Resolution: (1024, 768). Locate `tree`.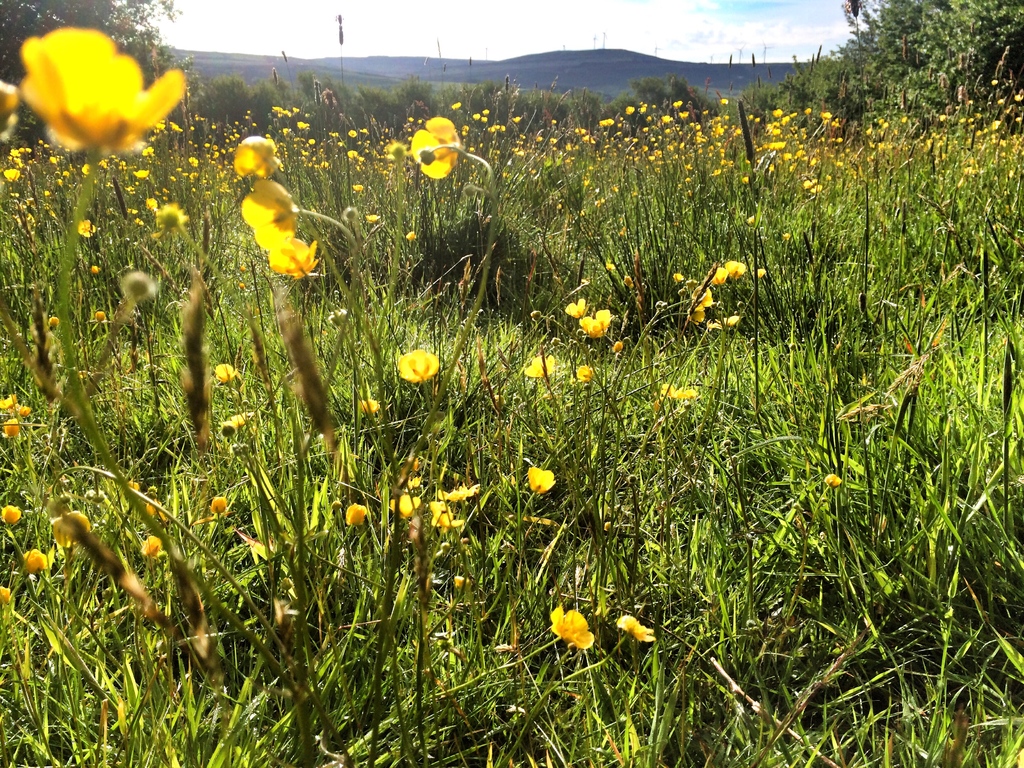
locate(742, 6, 1023, 145).
